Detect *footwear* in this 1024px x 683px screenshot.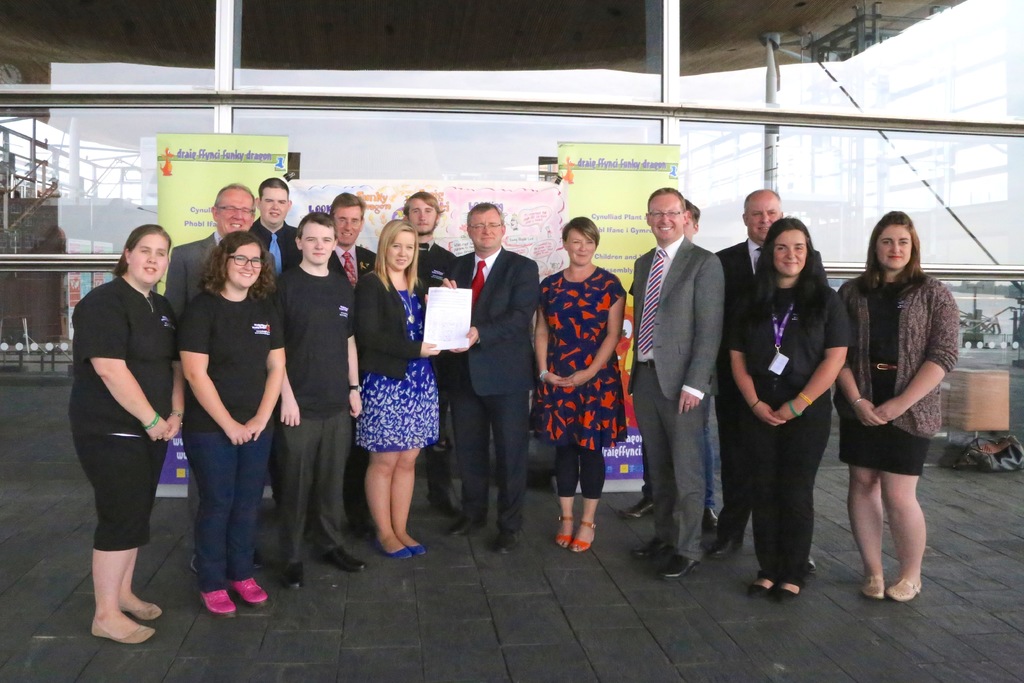
Detection: [570, 517, 595, 552].
